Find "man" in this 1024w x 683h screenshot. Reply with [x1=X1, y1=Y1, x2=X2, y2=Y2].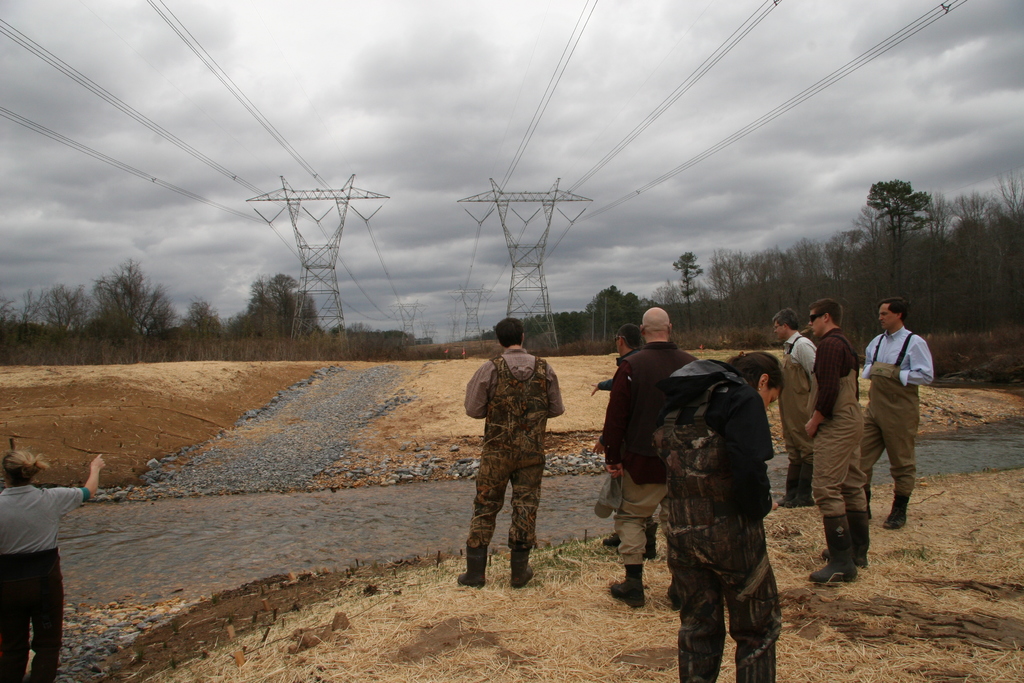
[x1=803, y1=290, x2=873, y2=589].
